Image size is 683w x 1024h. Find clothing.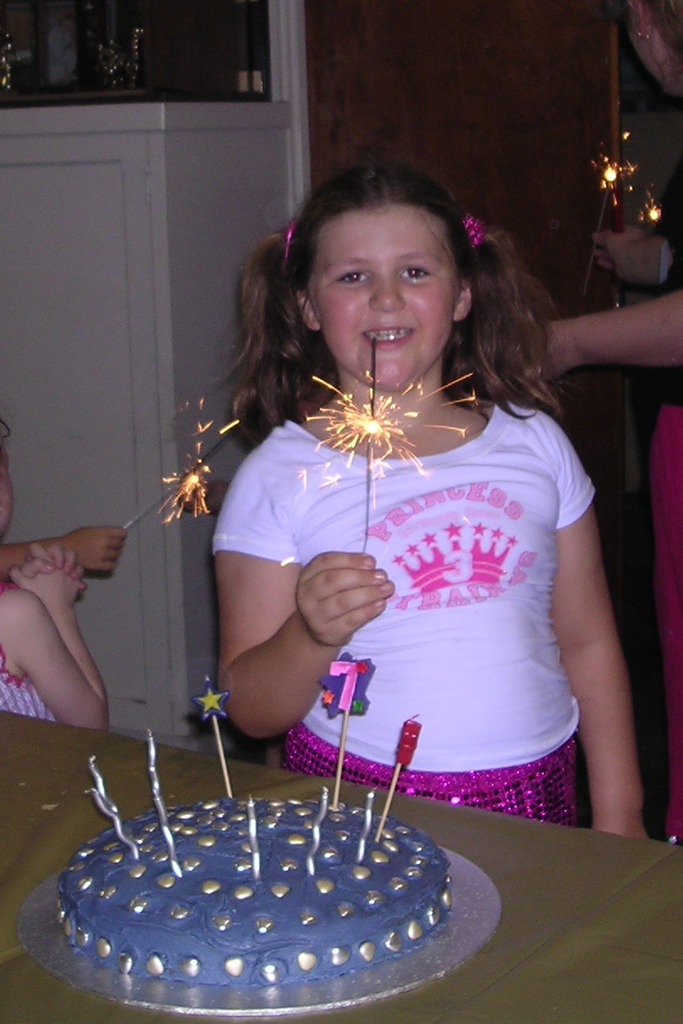
crop(0, 593, 65, 734).
